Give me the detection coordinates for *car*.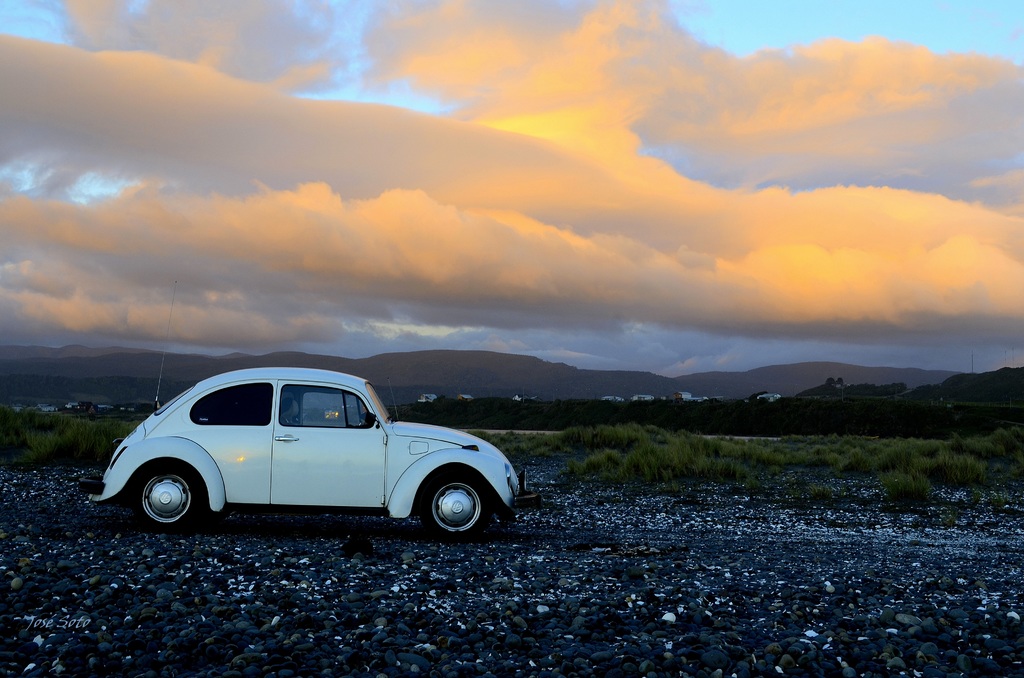
80:282:535:542.
